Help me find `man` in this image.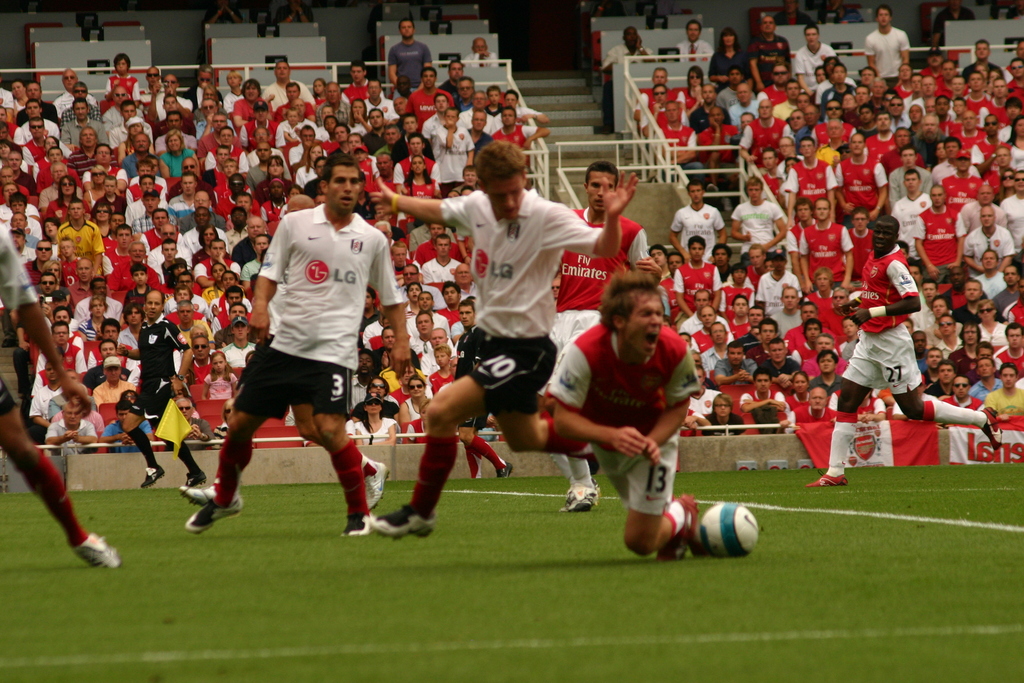
Found it: (456,405,517,482).
